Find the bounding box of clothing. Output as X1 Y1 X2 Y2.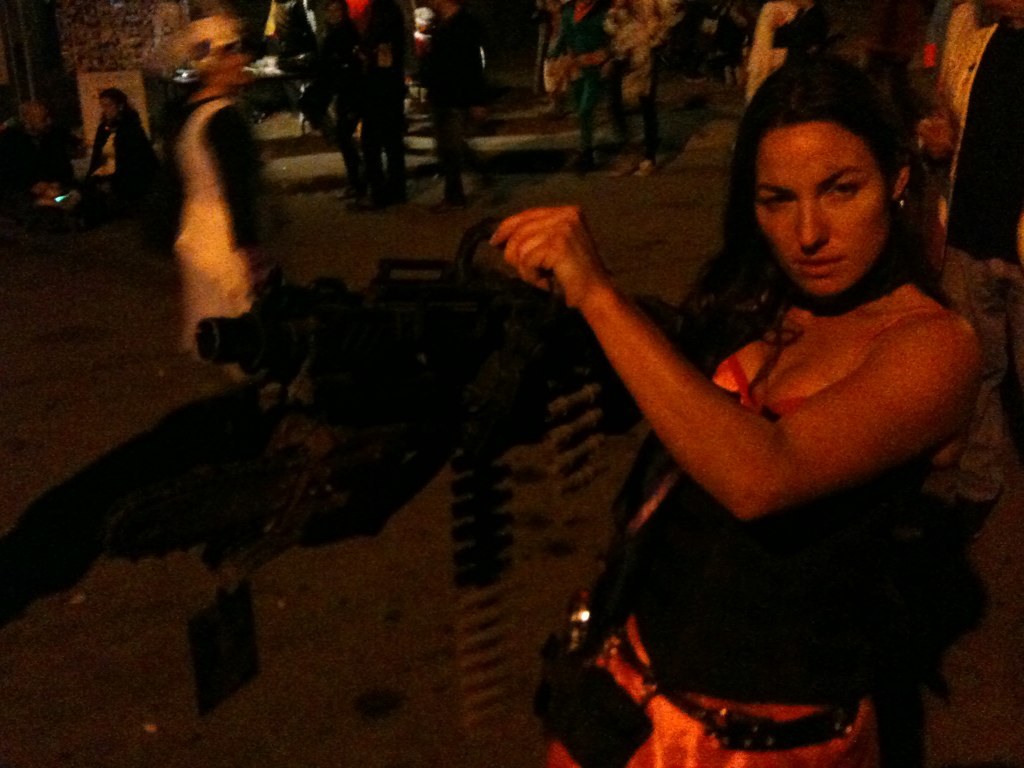
543 391 885 767.
